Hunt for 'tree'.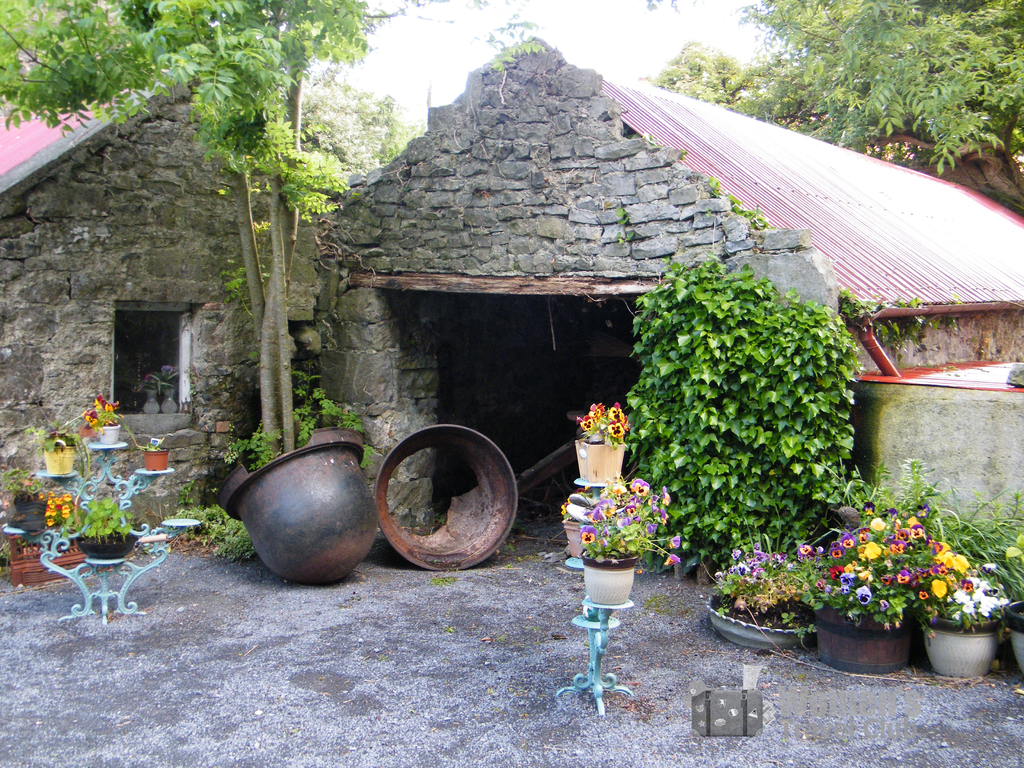
Hunted down at region(636, 0, 1023, 211).
